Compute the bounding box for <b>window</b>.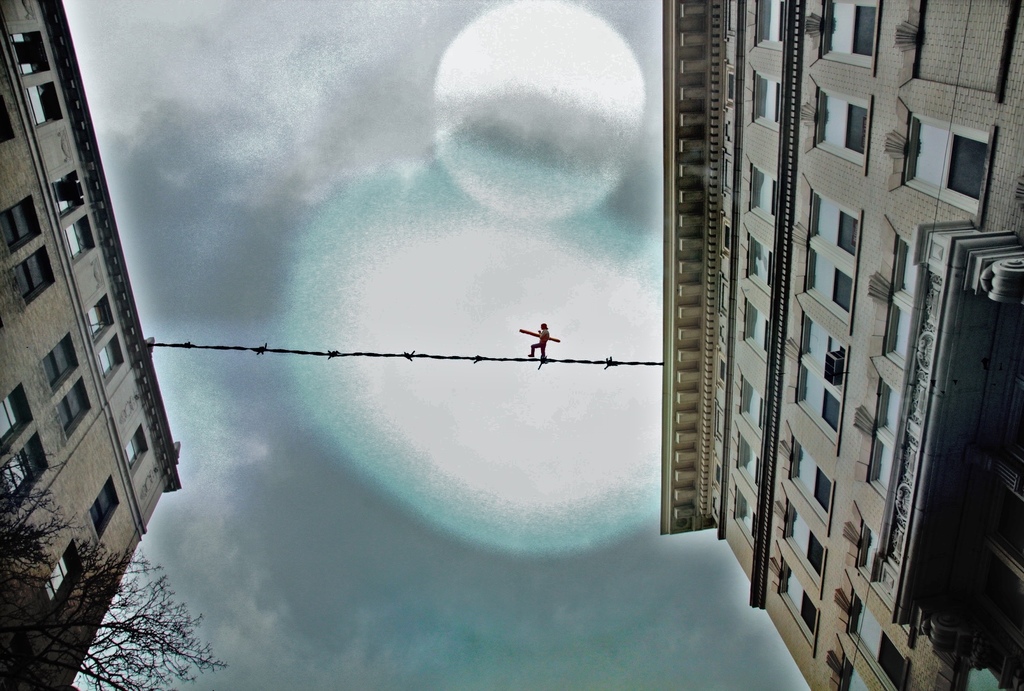
[68,211,101,266].
